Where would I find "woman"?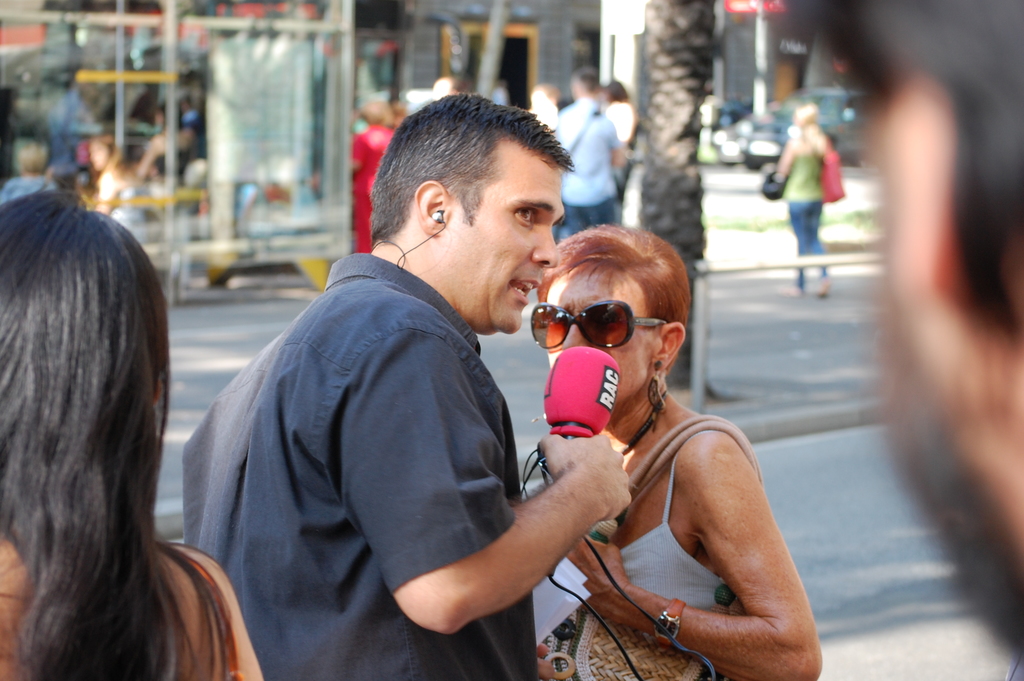
At <region>13, 175, 248, 680</region>.
